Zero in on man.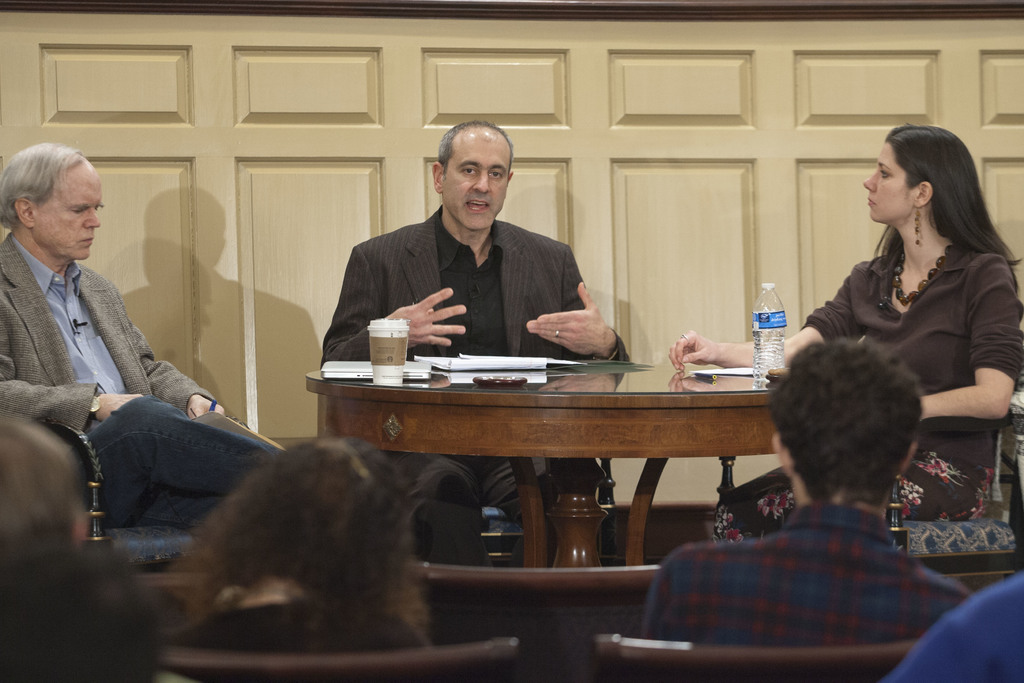
Zeroed in: locate(324, 114, 639, 580).
